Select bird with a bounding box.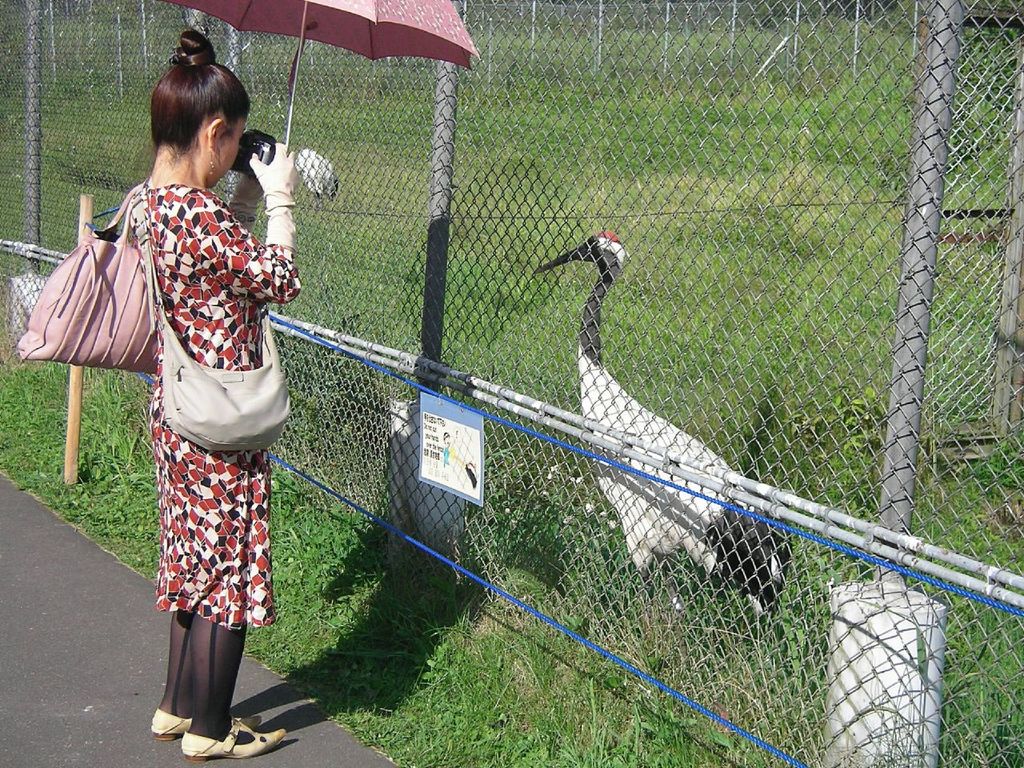
528,210,776,575.
